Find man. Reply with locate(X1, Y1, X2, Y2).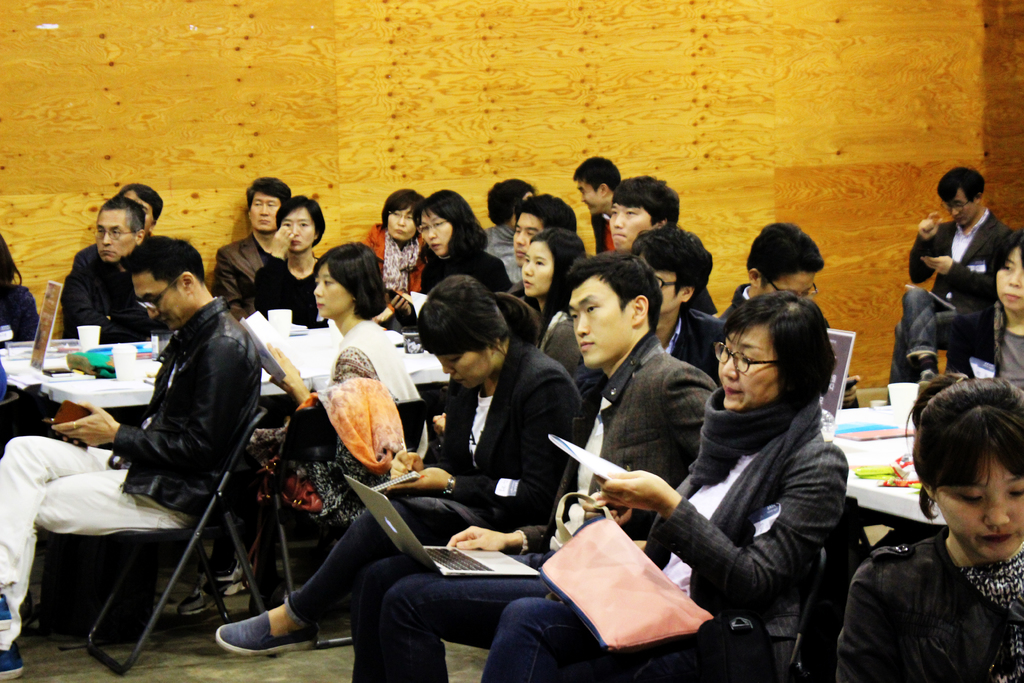
locate(482, 175, 536, 290).
